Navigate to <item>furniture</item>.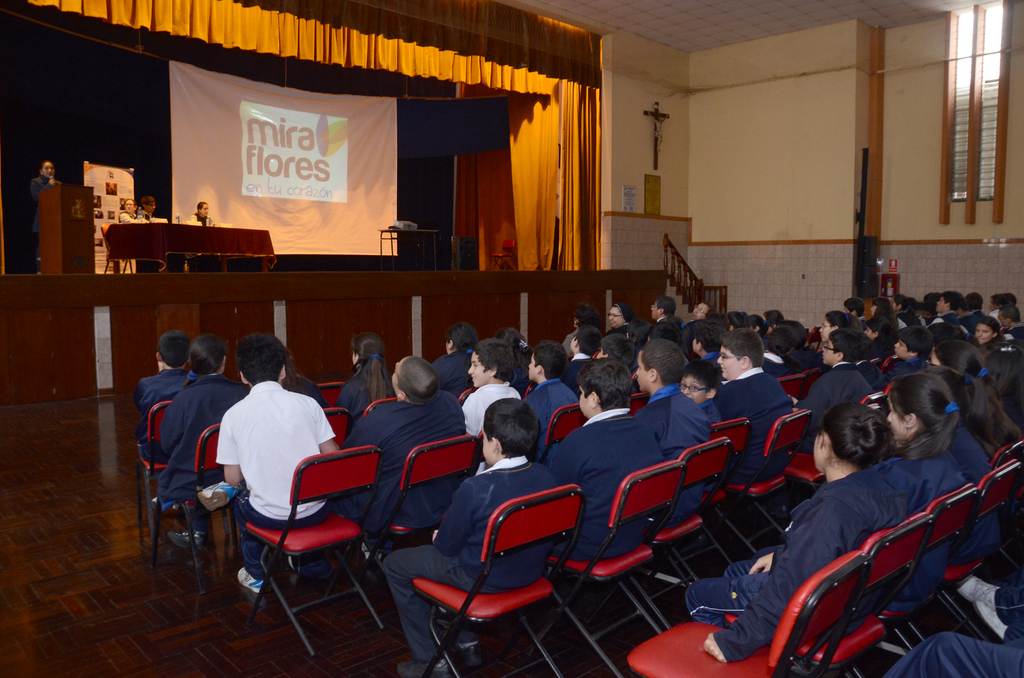
Navigation target: locate(648, 440, 734, 581).
